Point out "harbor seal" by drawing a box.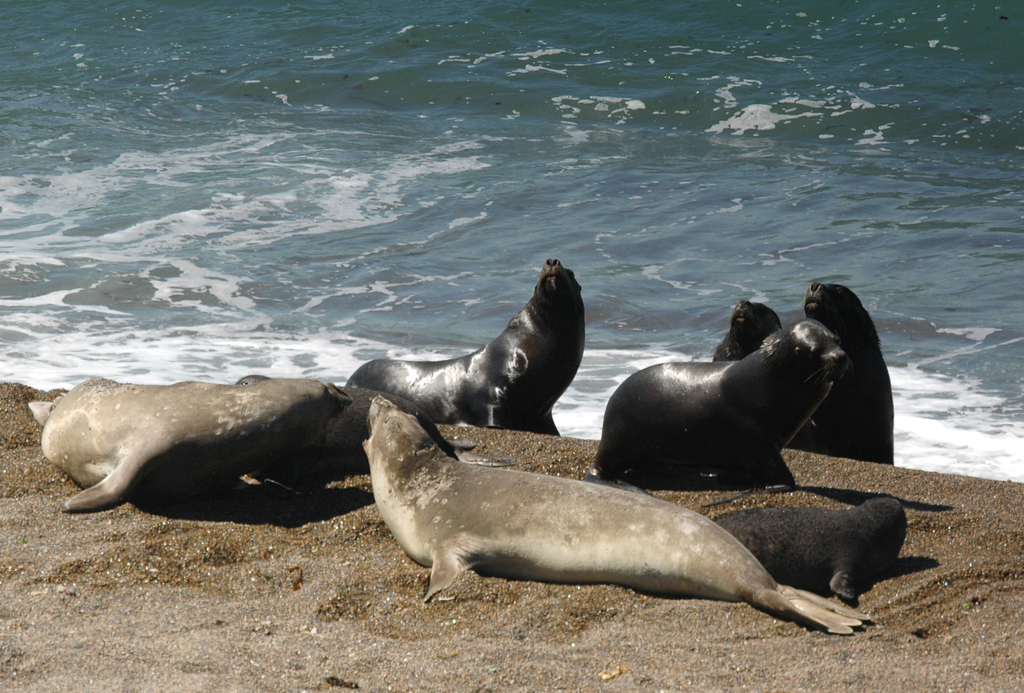
232,373,515,493.
